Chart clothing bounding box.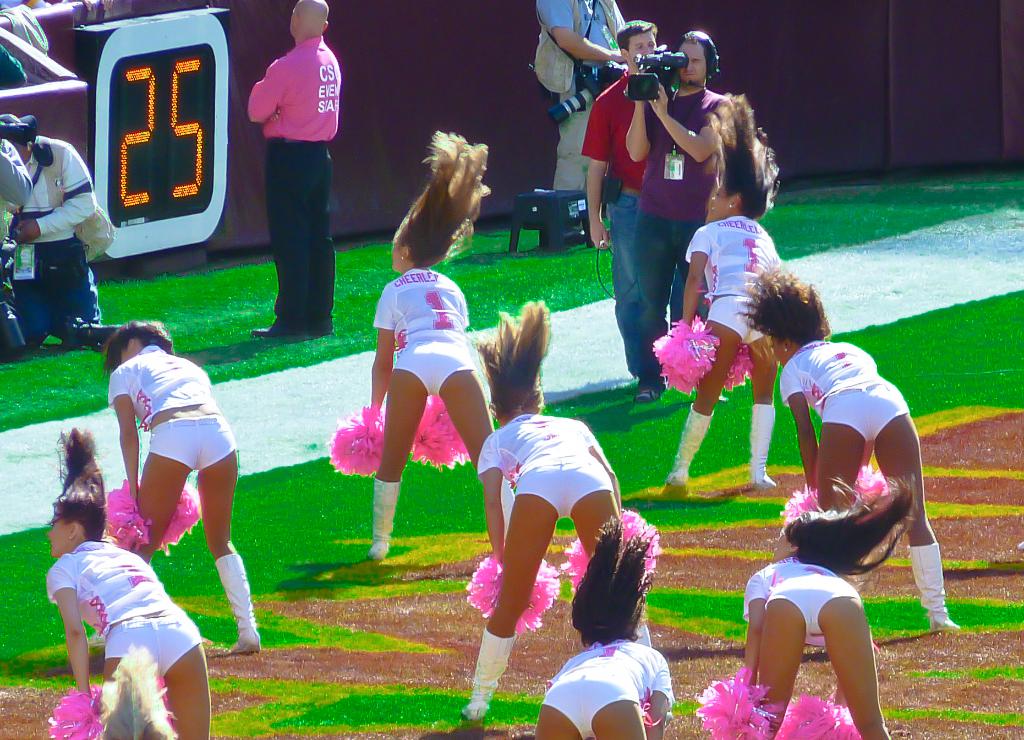
Charted: 239,13,343,290.
